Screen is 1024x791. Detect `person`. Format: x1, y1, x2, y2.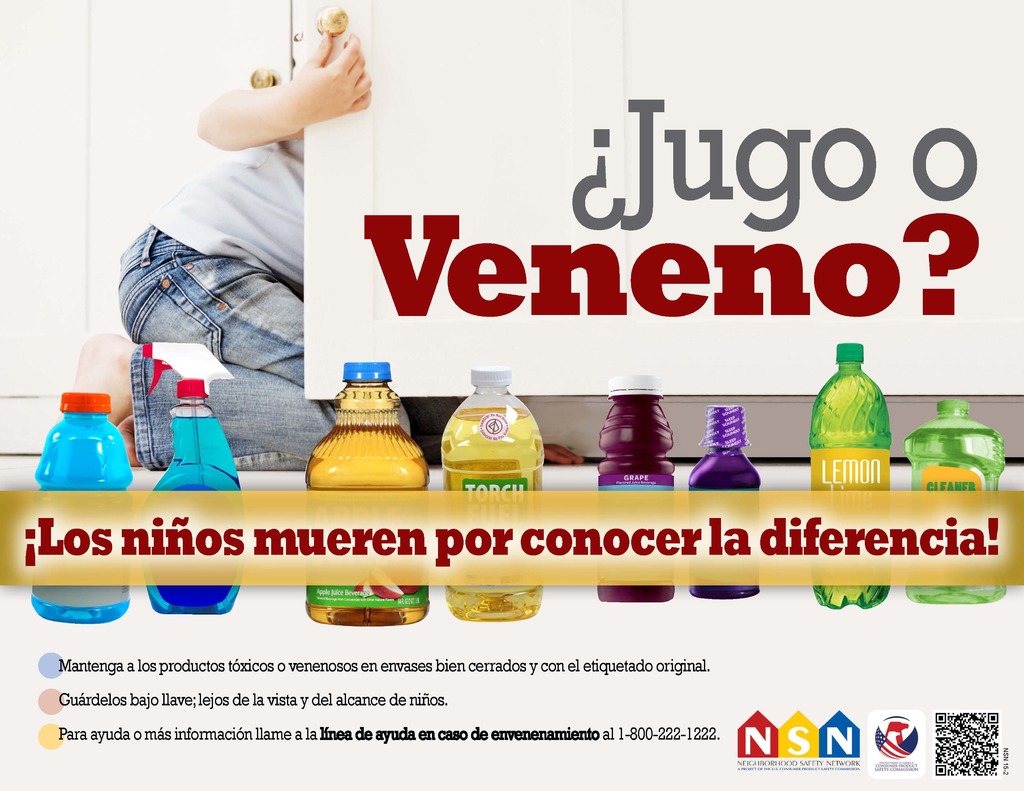
68, 19, 586, 470.
